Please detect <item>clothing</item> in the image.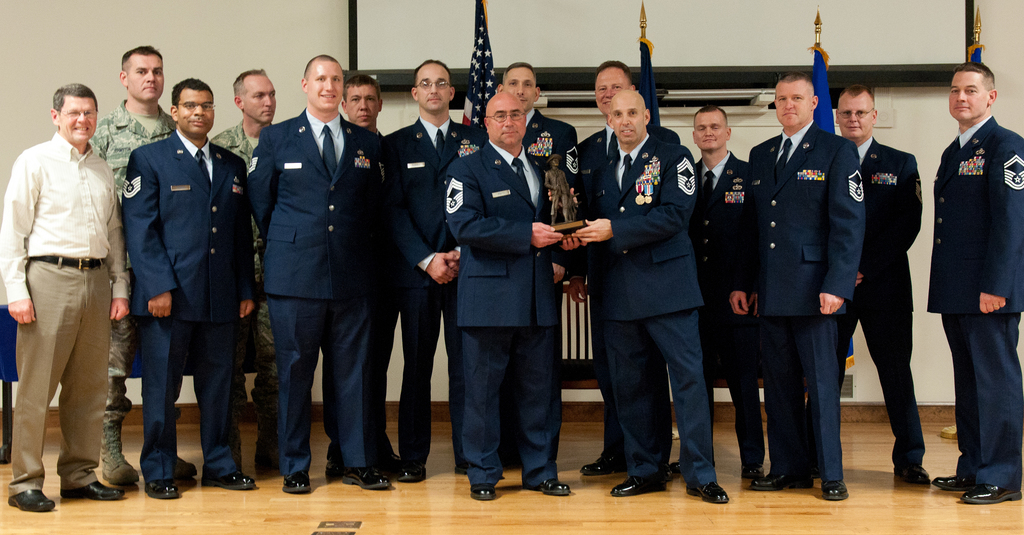
[576, 122, 682, 457].
